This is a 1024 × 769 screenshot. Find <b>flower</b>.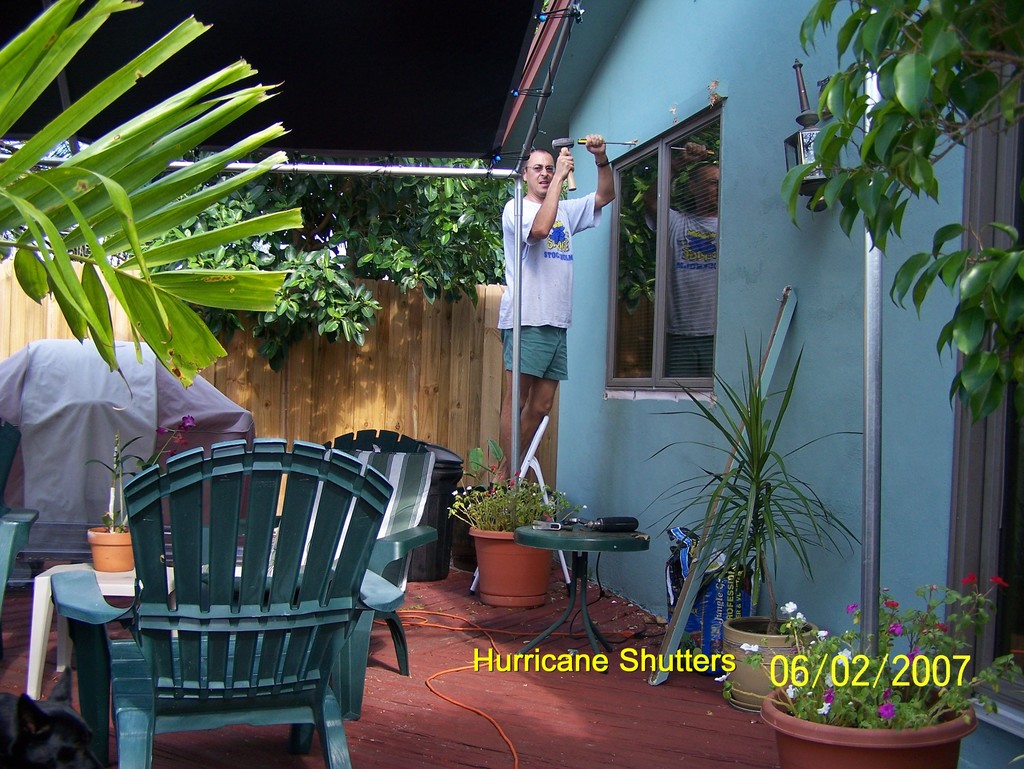
Bounding box: region(173, 435, 191, 447).
